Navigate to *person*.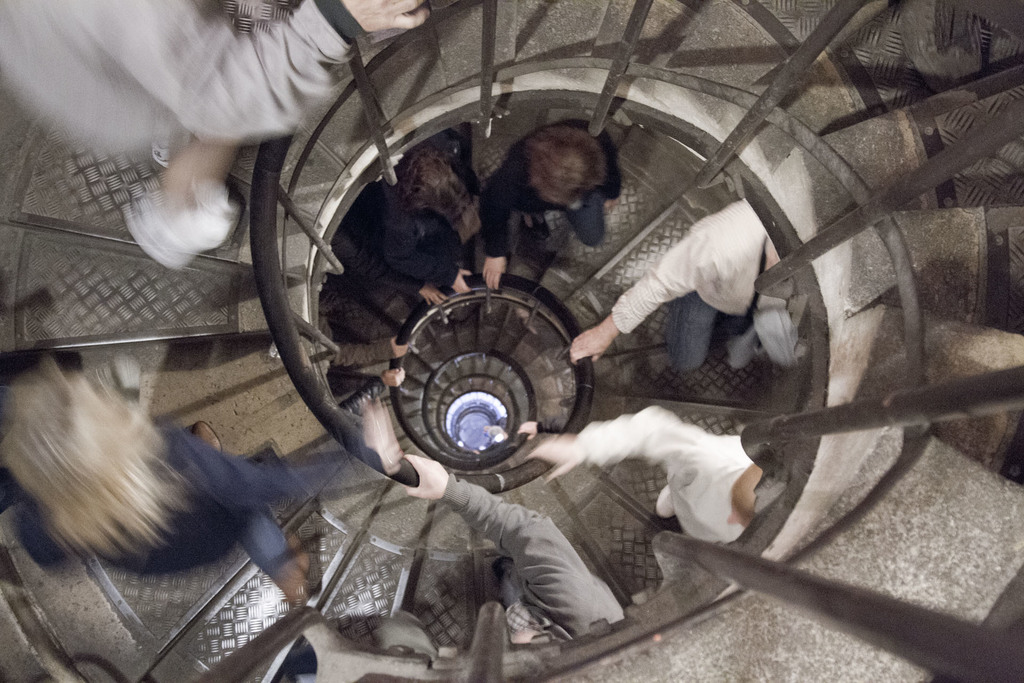
Navigation target: [left=552, top=189, right=828, bottom=379].
